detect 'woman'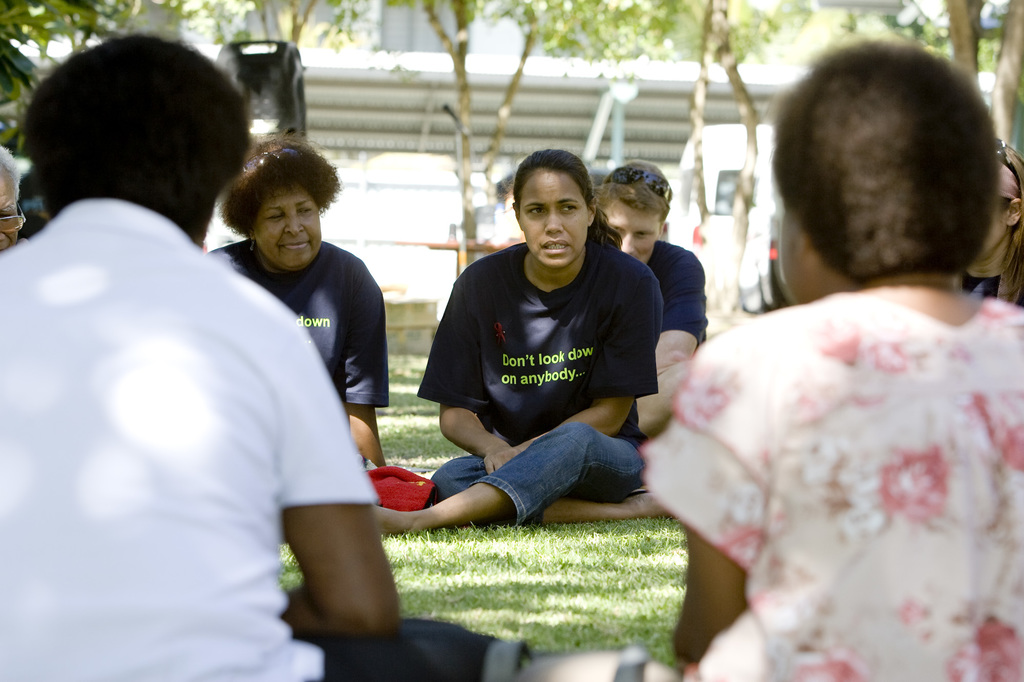
rect(195, 131, 388, 482)
